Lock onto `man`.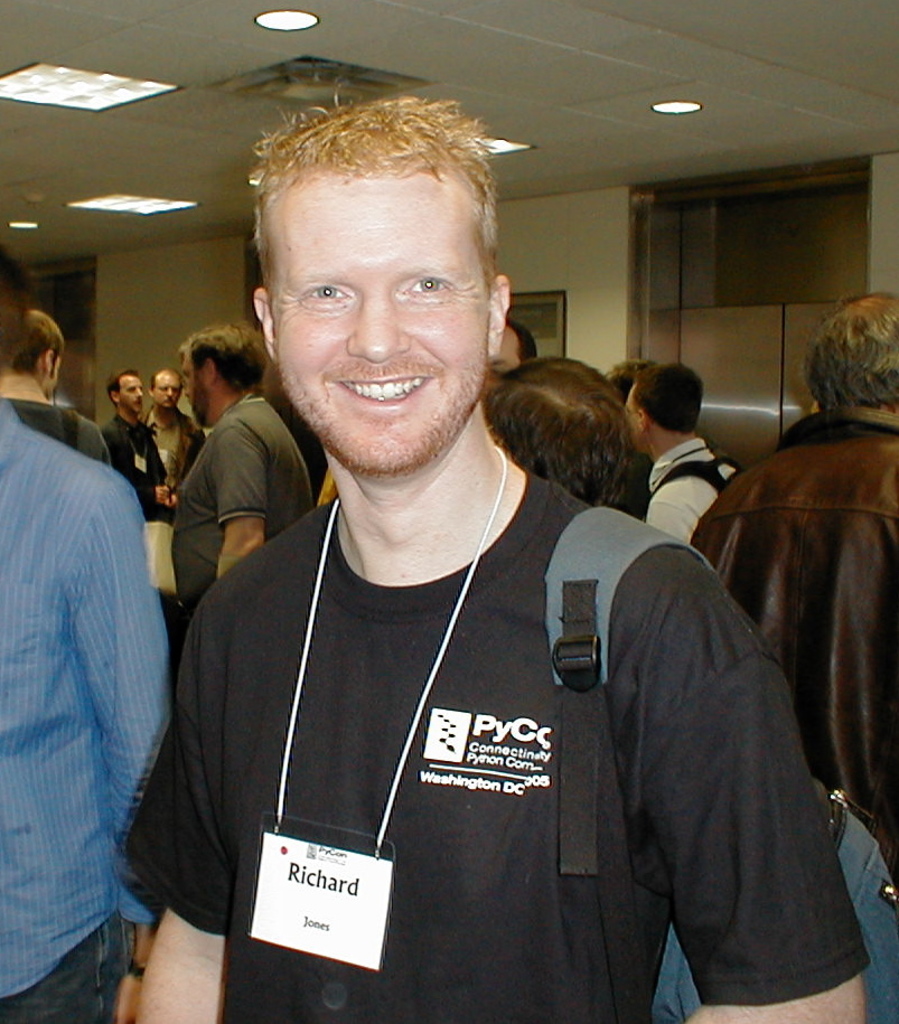
Locked: <bbox>0, 385, 175, 1023</bbox>.
